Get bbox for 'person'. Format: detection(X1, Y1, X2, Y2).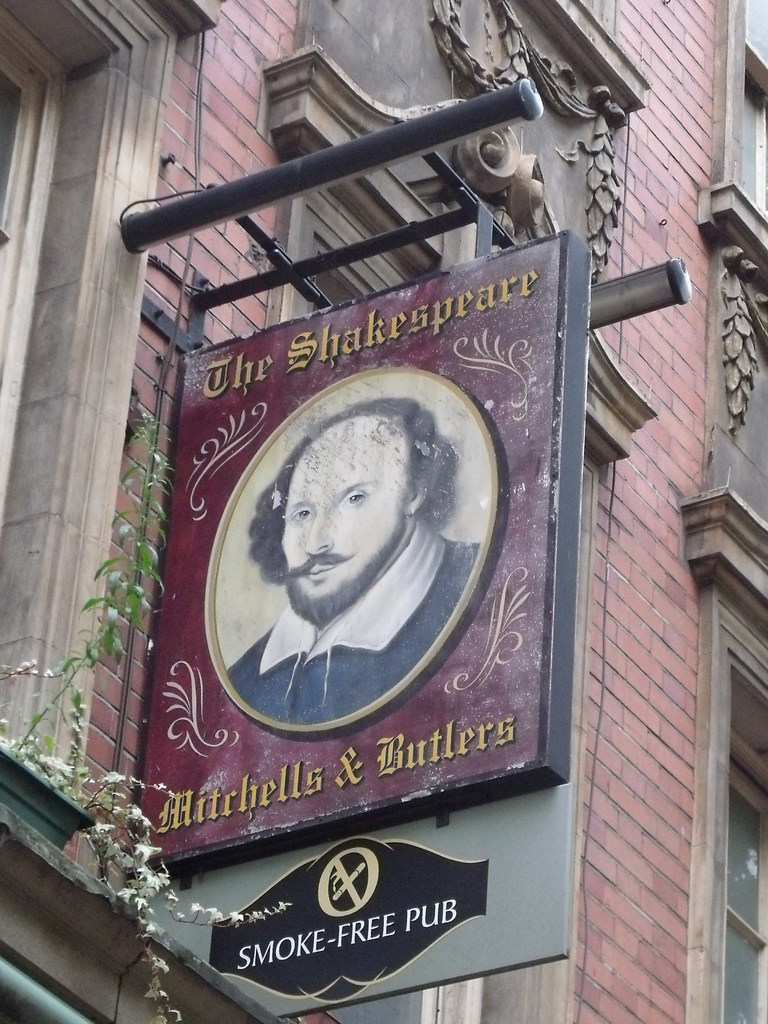
detection(224, 387, 495, 707).
